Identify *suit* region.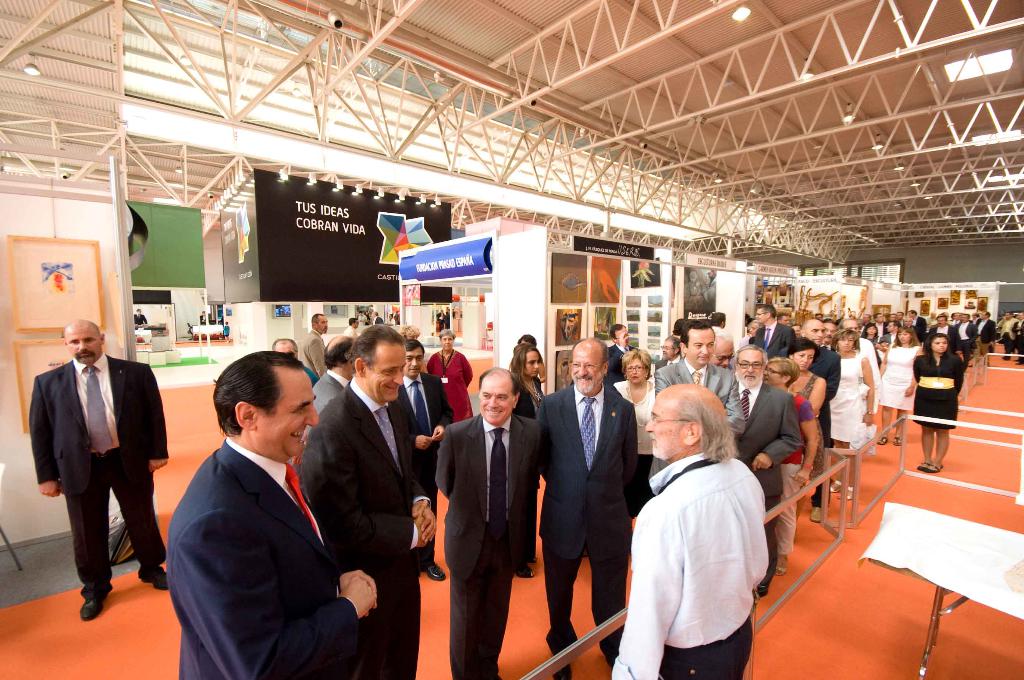
Region: bbox(538, 382, 638, 679).
